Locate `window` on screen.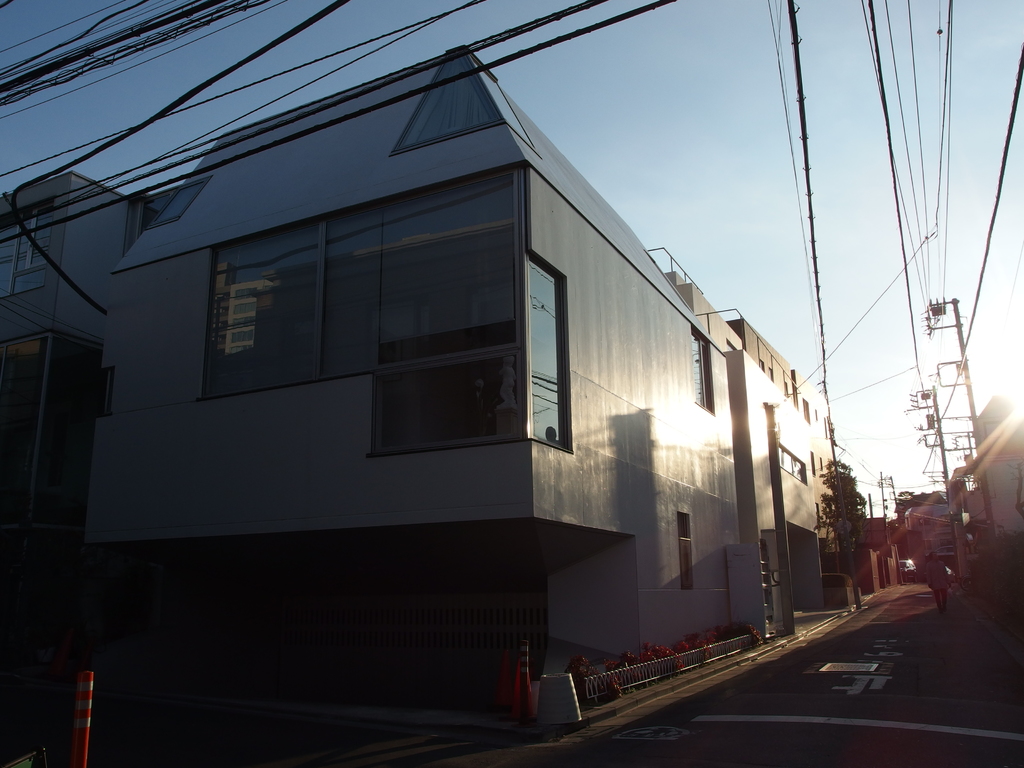
On screen at locate(801, 398, 811, 424).
